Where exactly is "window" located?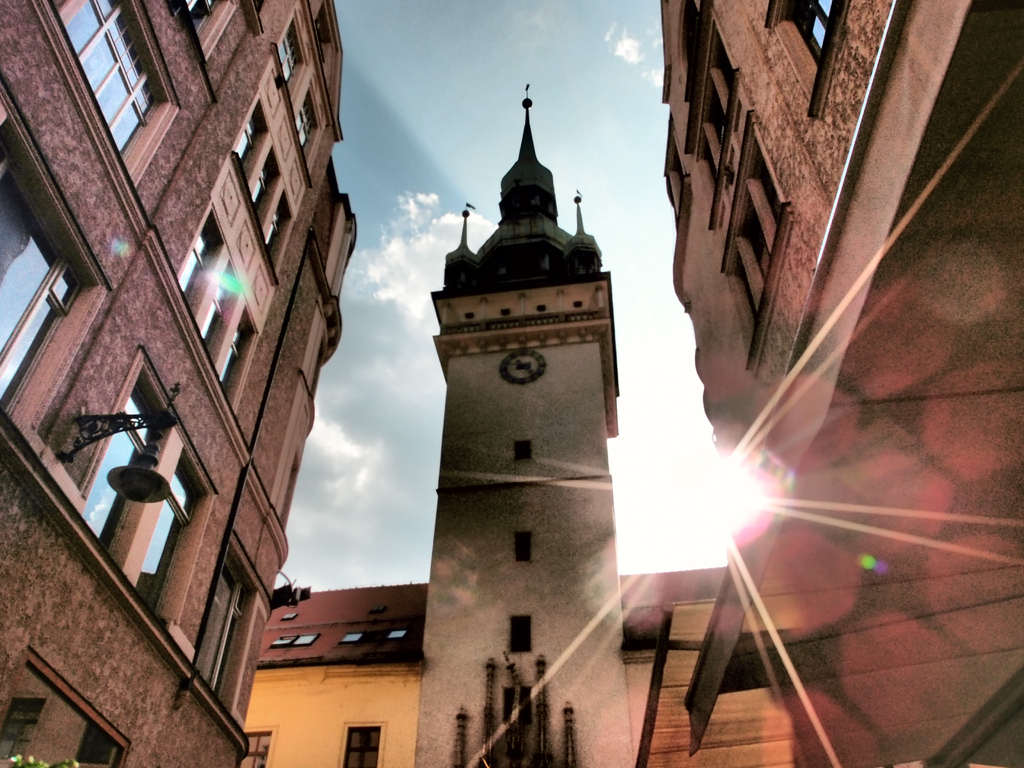
Its bounding box is [x1=501, y1=686, x2=533, y2=724].
